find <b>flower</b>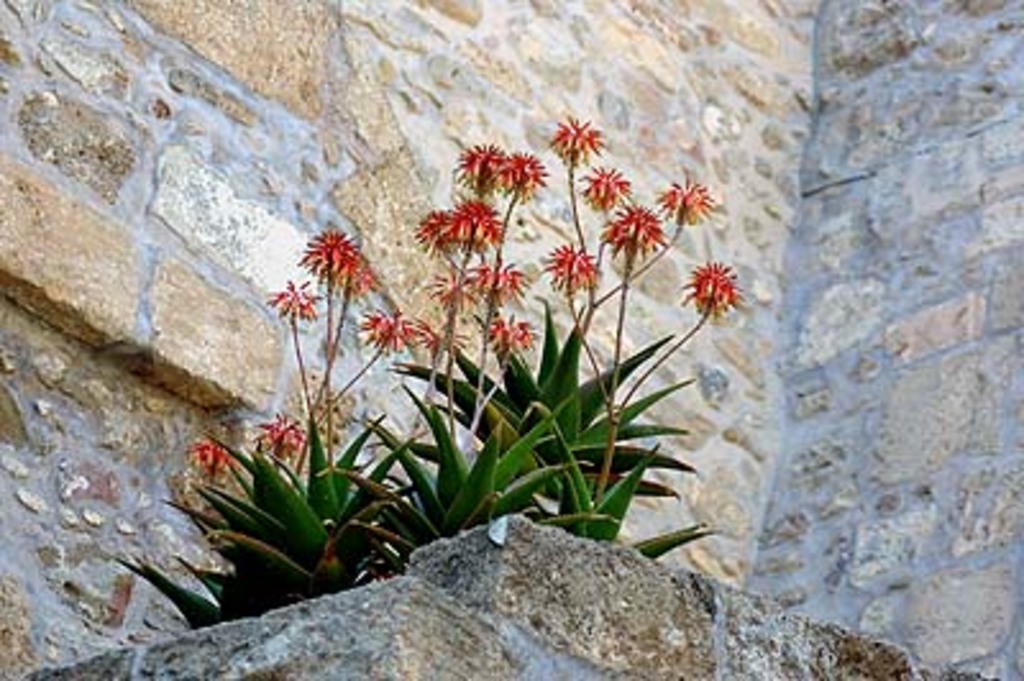
left=543, top=243, right=599, bottom=289
